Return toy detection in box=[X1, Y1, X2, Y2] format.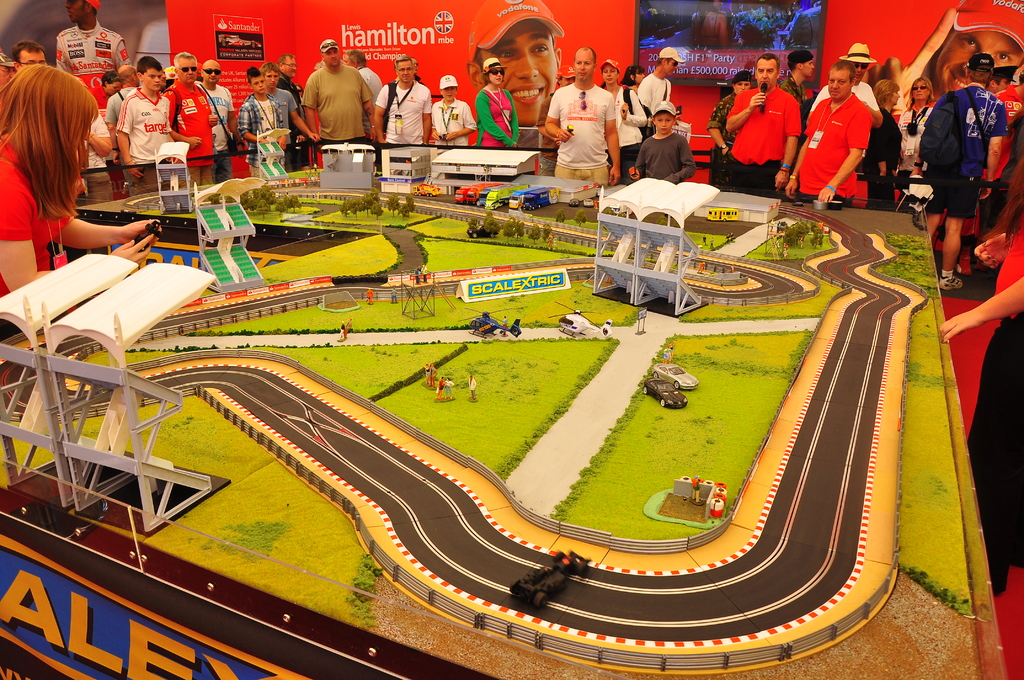
box=[554, 235, 559, 250].
